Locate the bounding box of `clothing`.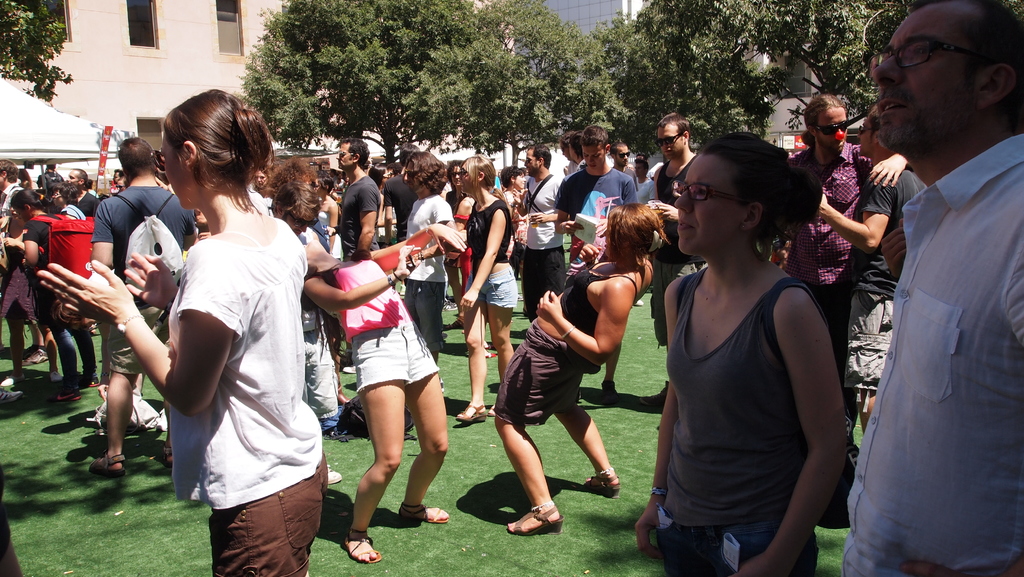
Bounding box: <region>510, 172, 570, 245</region>.
